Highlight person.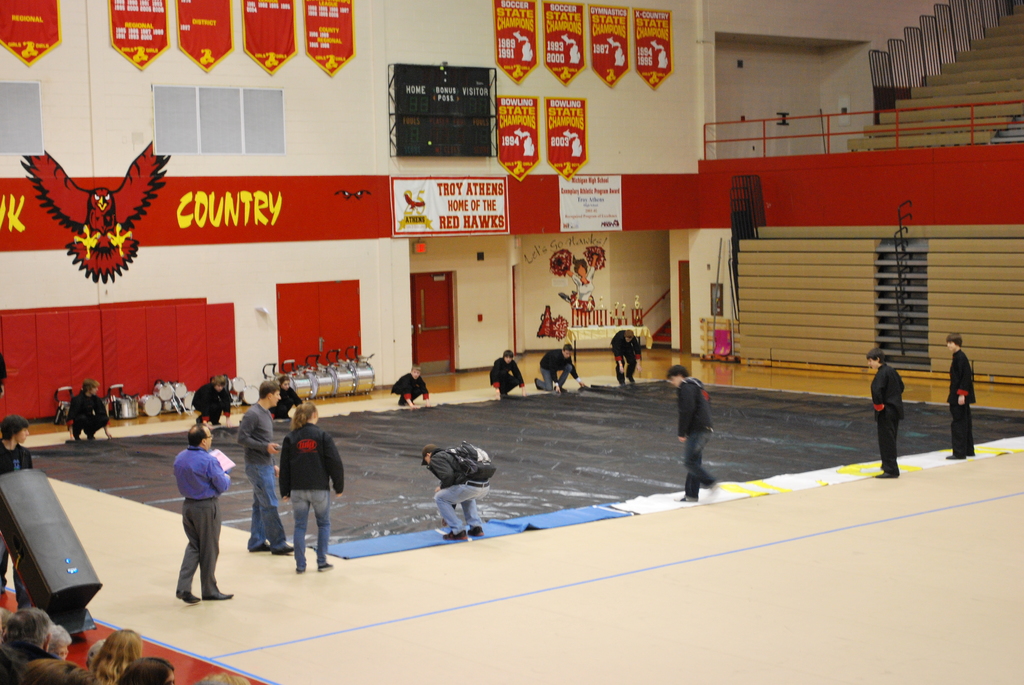
Highlighted region: select_region(271, 401, 351, 581).
